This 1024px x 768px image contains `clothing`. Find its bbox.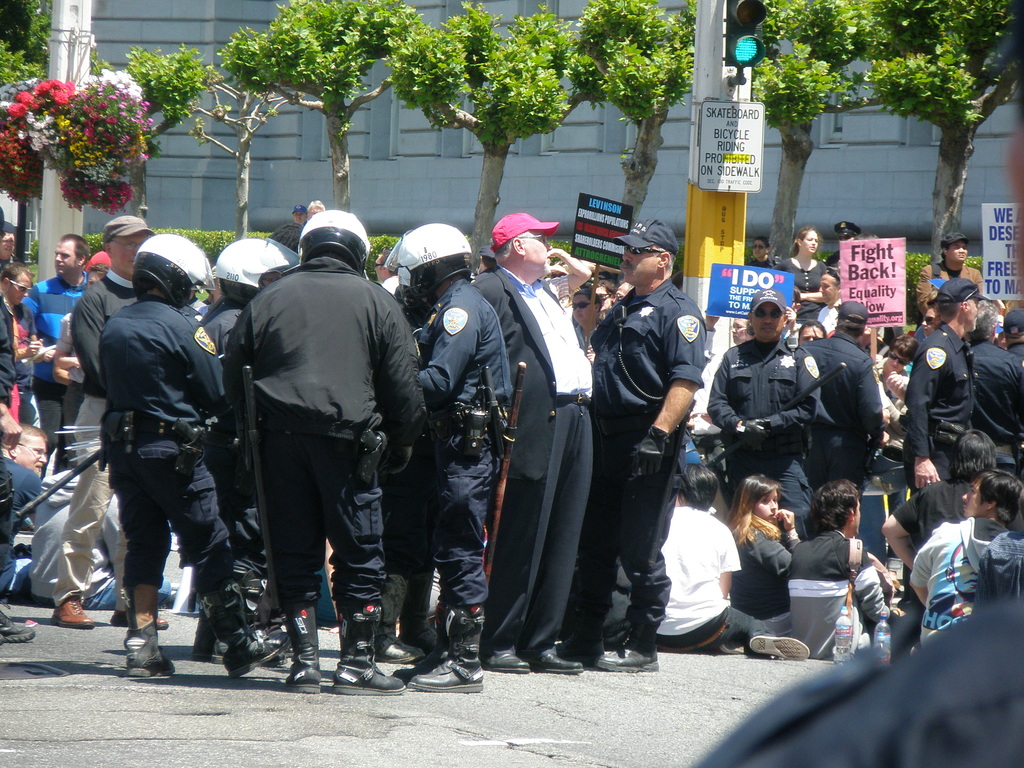
(left=782, top=252, right=828, bottom=310).
